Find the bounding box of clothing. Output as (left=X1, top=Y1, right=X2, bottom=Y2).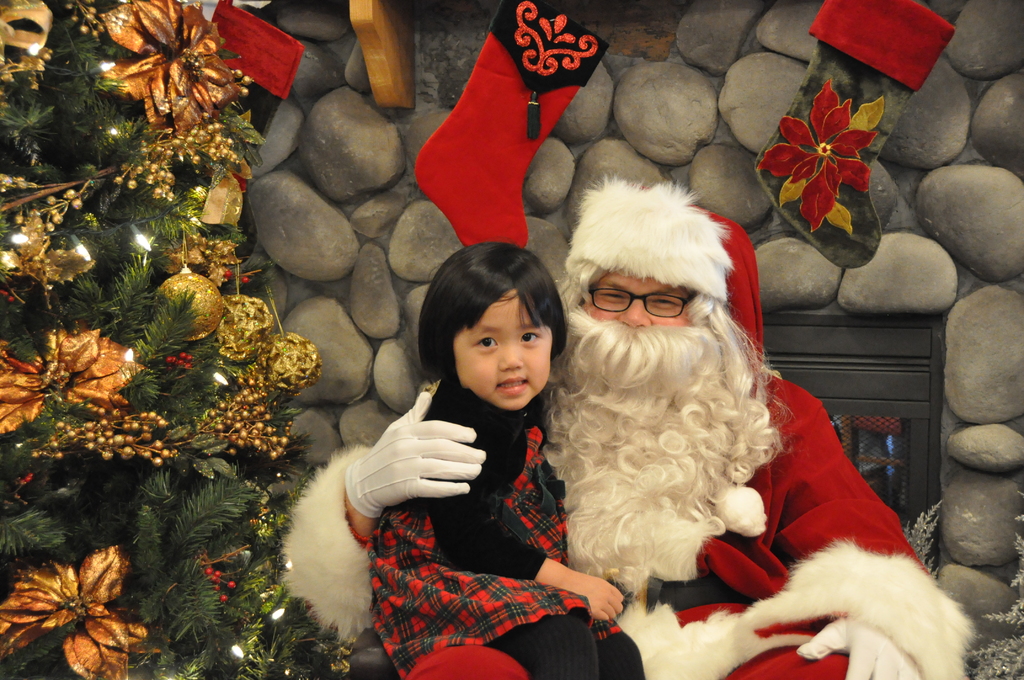
(left=370, top=373, right=646, bottom=679).
